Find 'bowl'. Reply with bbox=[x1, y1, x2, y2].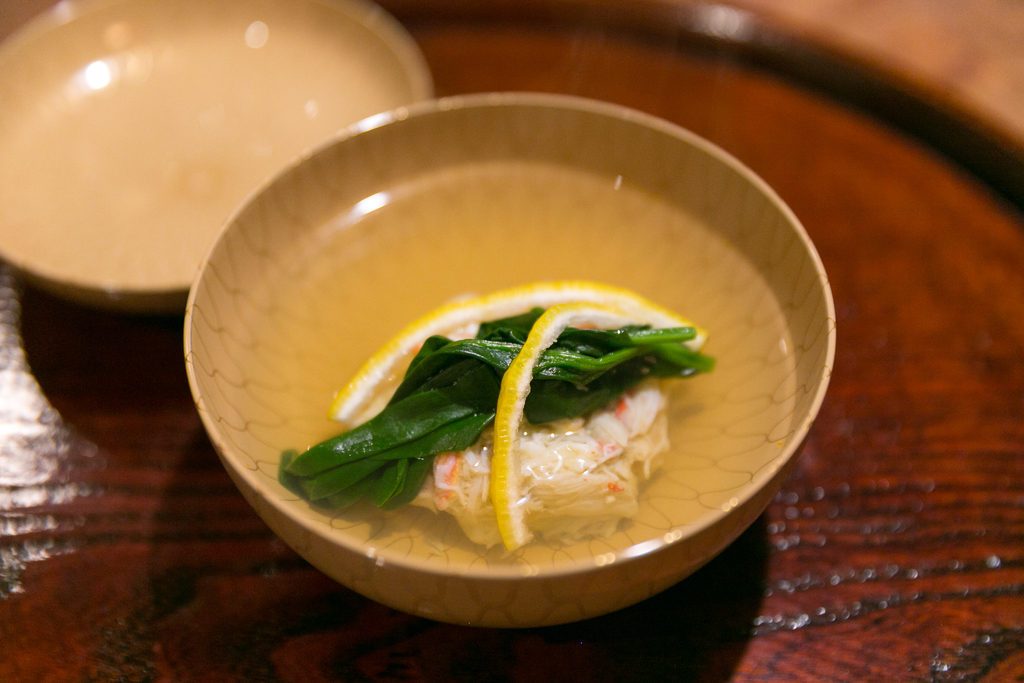
bbox=[186, 108, 843, 645].
